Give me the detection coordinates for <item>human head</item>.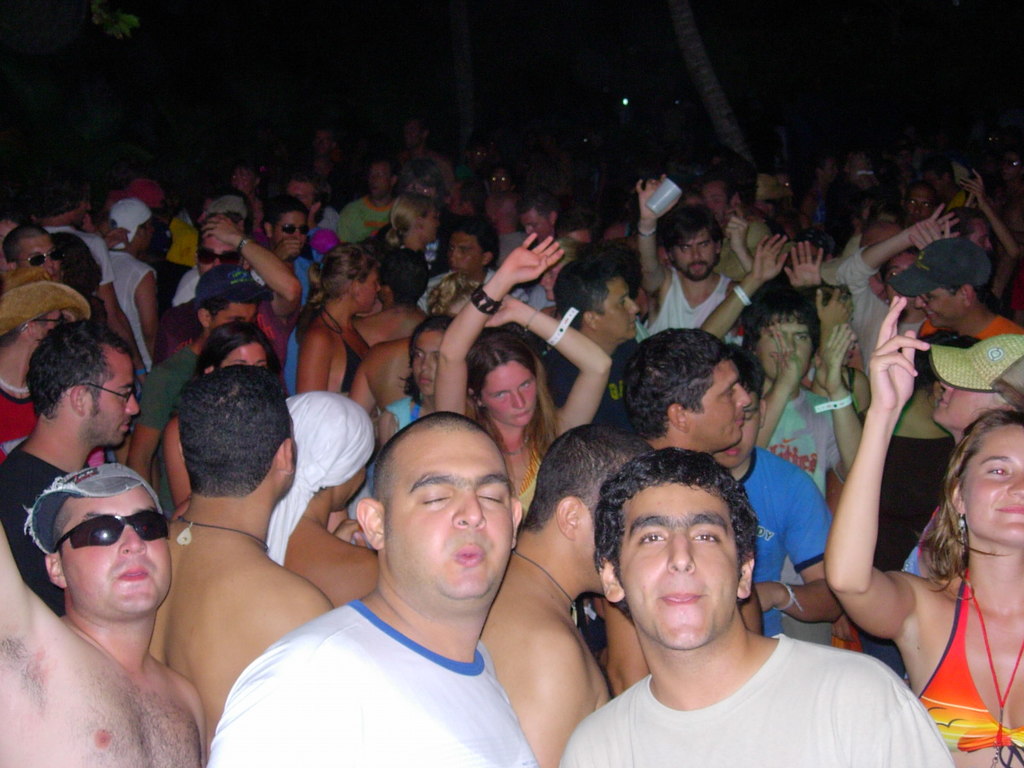
x1=538, y1=238, x2=579, y2=301.
